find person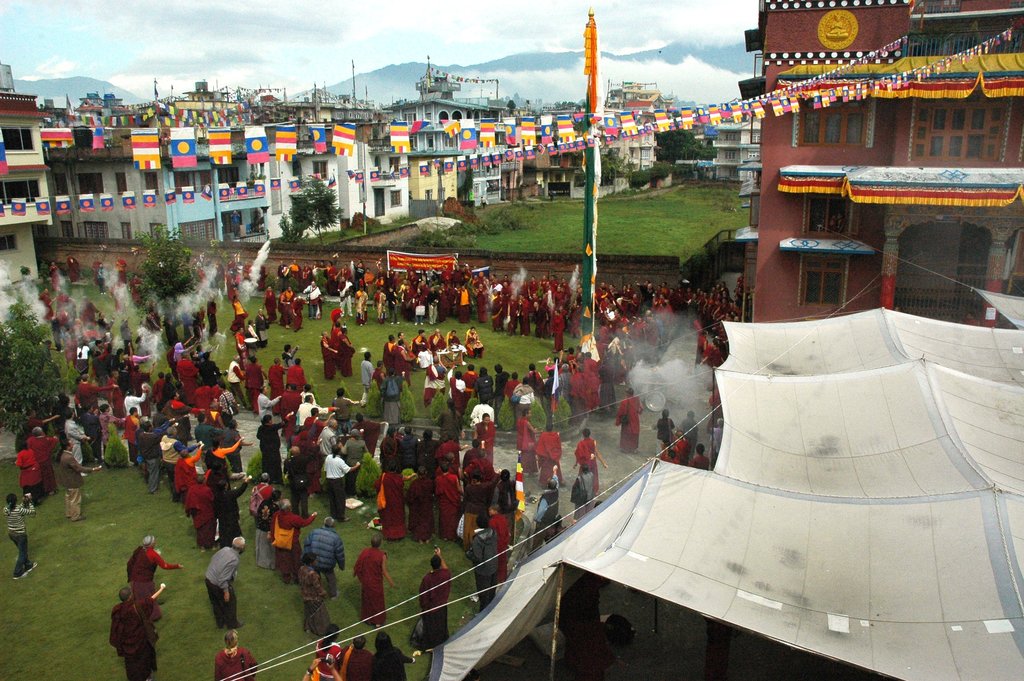
[x1=147, y1=297, x2=163, y2=321]
